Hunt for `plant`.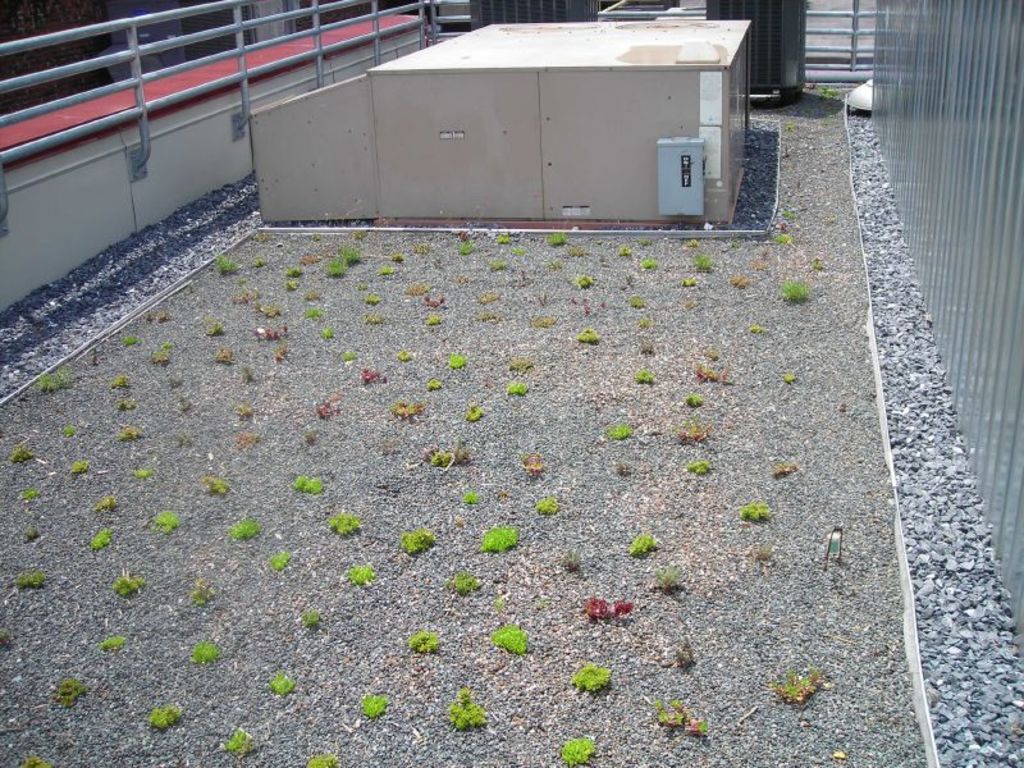
Hunted down at 531, 310, 558, 325.
